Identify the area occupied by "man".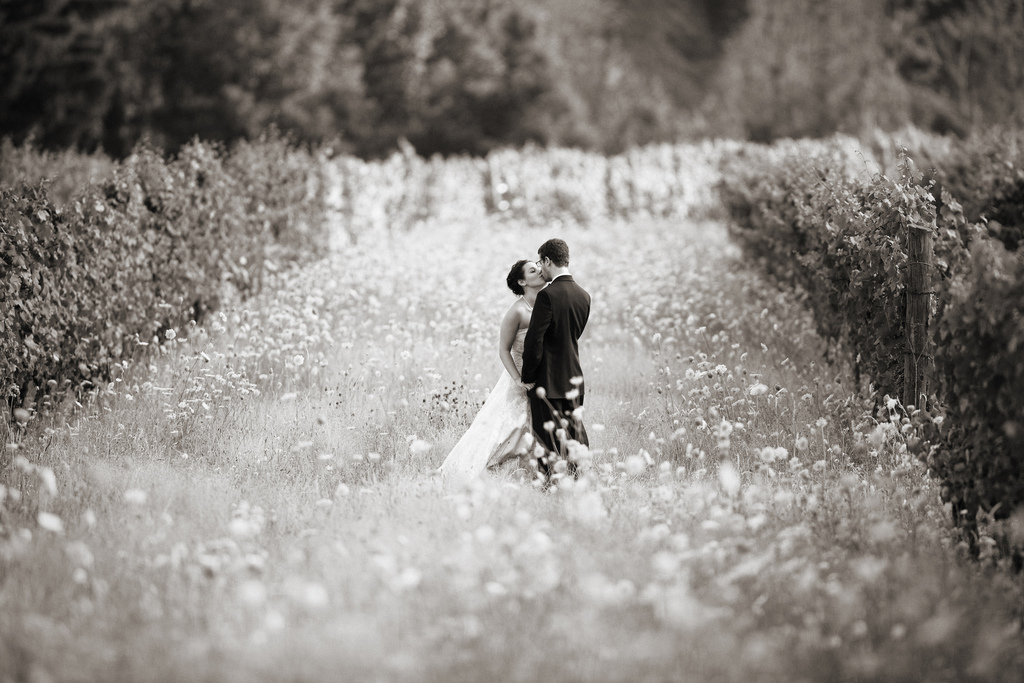
Area: bbox=[497, 233, 611, 457].
